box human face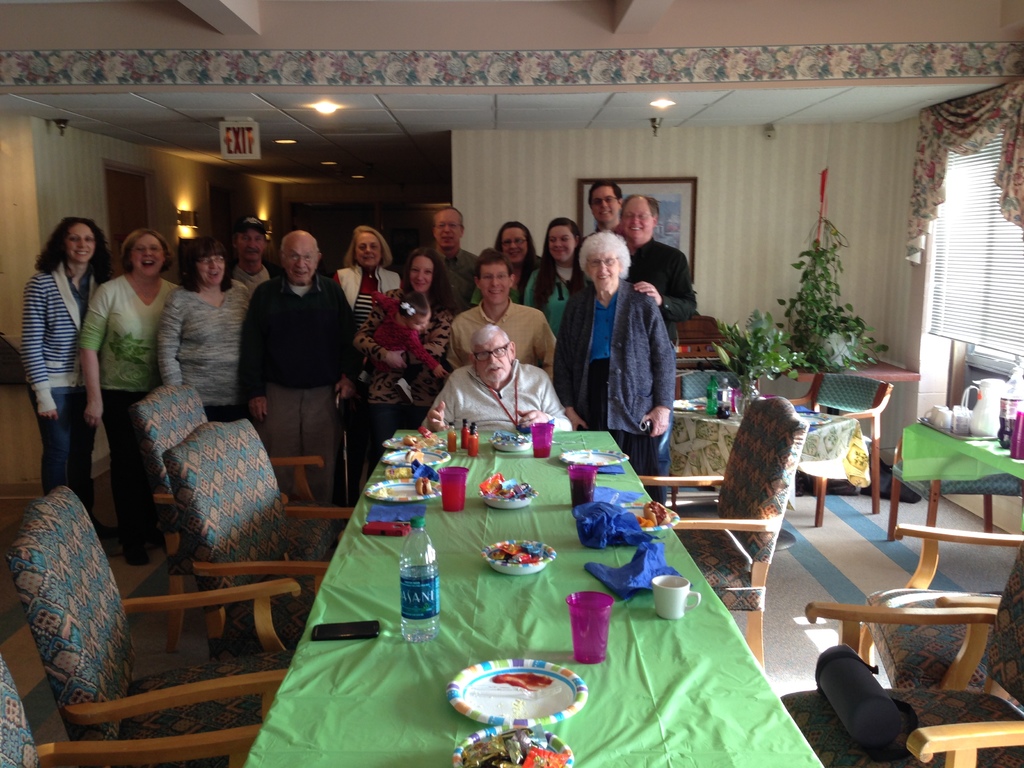
[x1=406, y1=250, x2=436, y2=301]
